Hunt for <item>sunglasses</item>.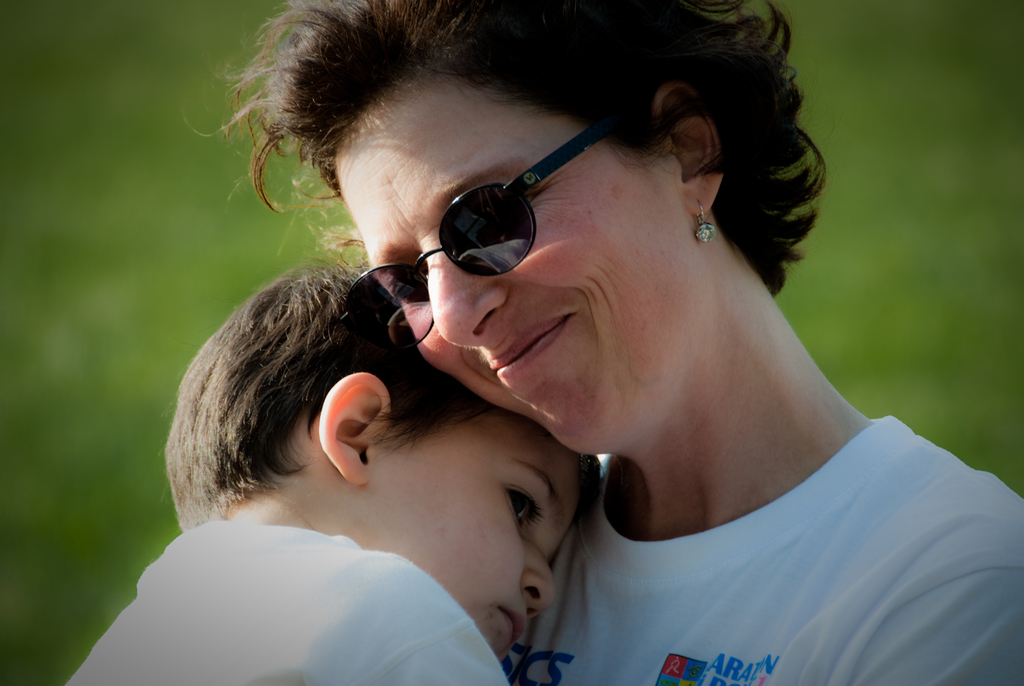
Hunted down at x1=337, y1=131, x2=606, y2=353.
